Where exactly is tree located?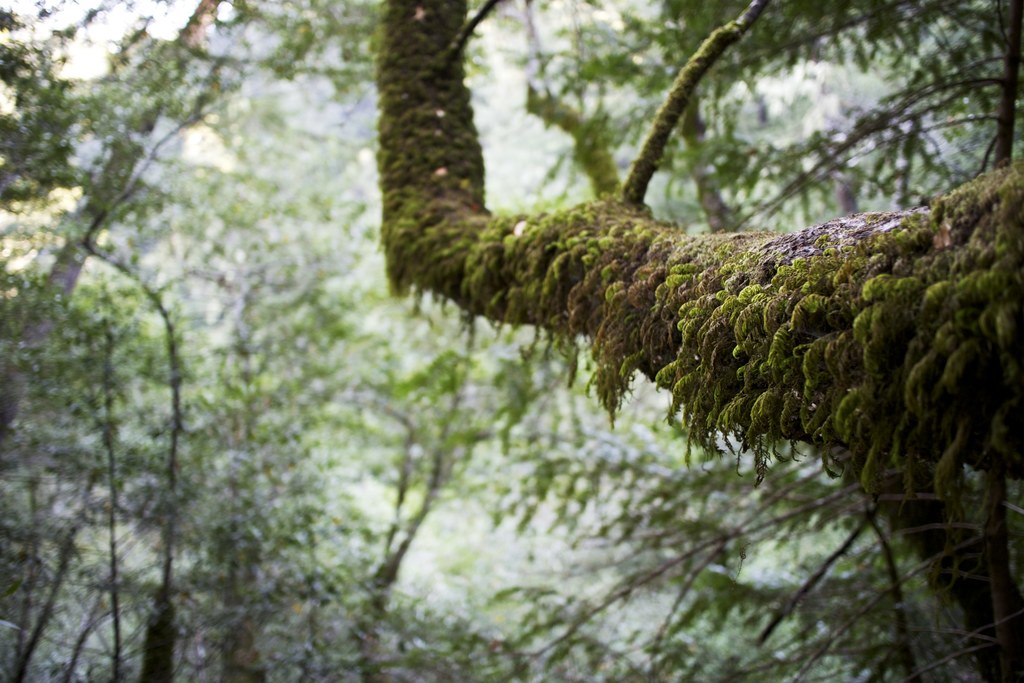
Its bounding box is pyautogui.locateOnScreen(291, 0, 1023, 682).
